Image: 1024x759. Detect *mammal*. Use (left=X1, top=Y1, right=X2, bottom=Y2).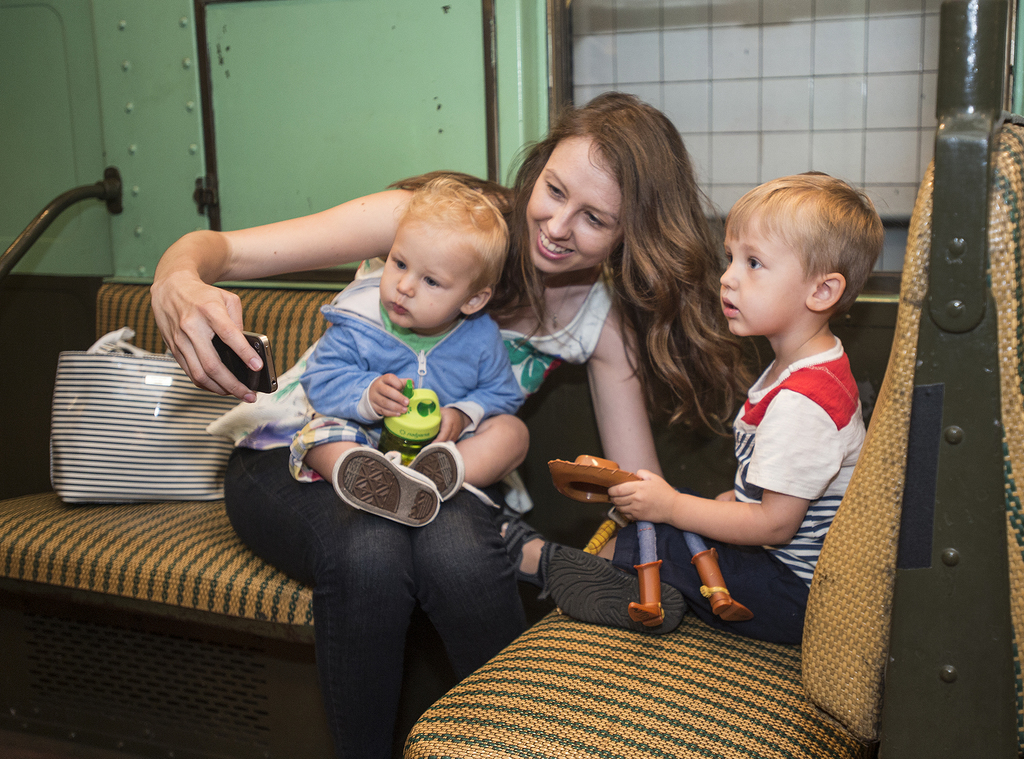
(left=556, top=174, right=868, bottom=655).
